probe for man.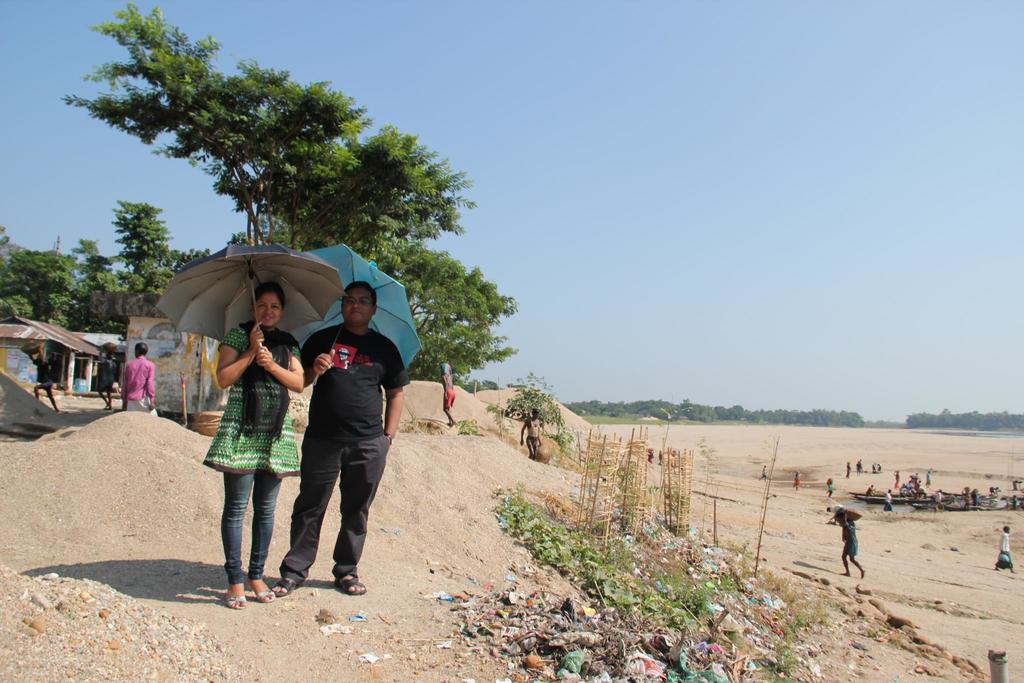
Probe result: rect(121, 340, 156, 414).
